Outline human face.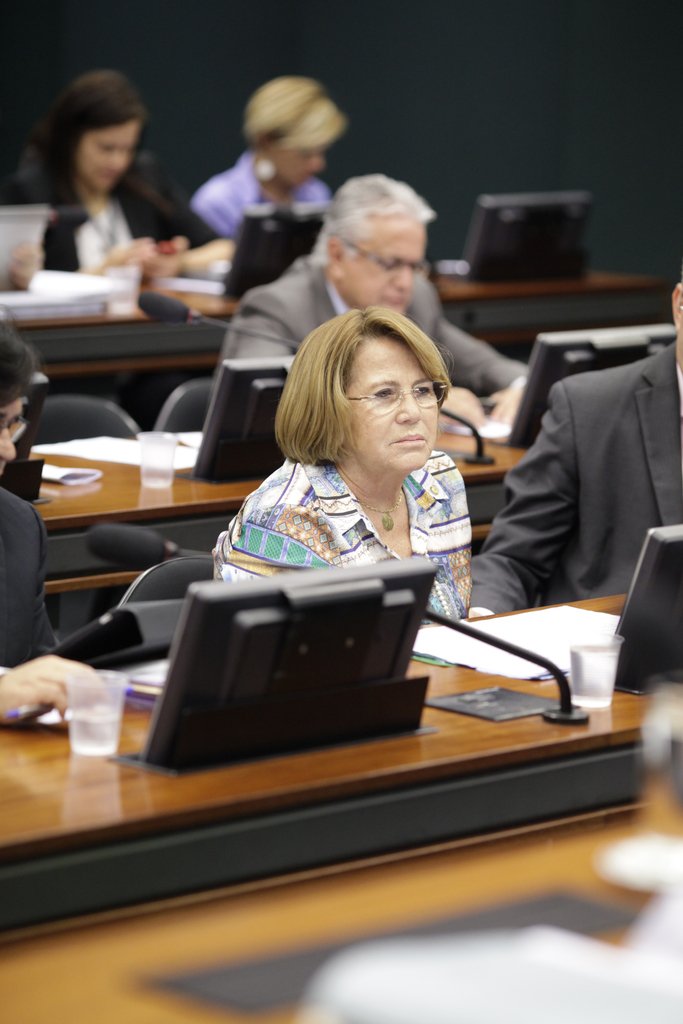
Outline: [x1=272, y1=152, x2=325, y2=183].
